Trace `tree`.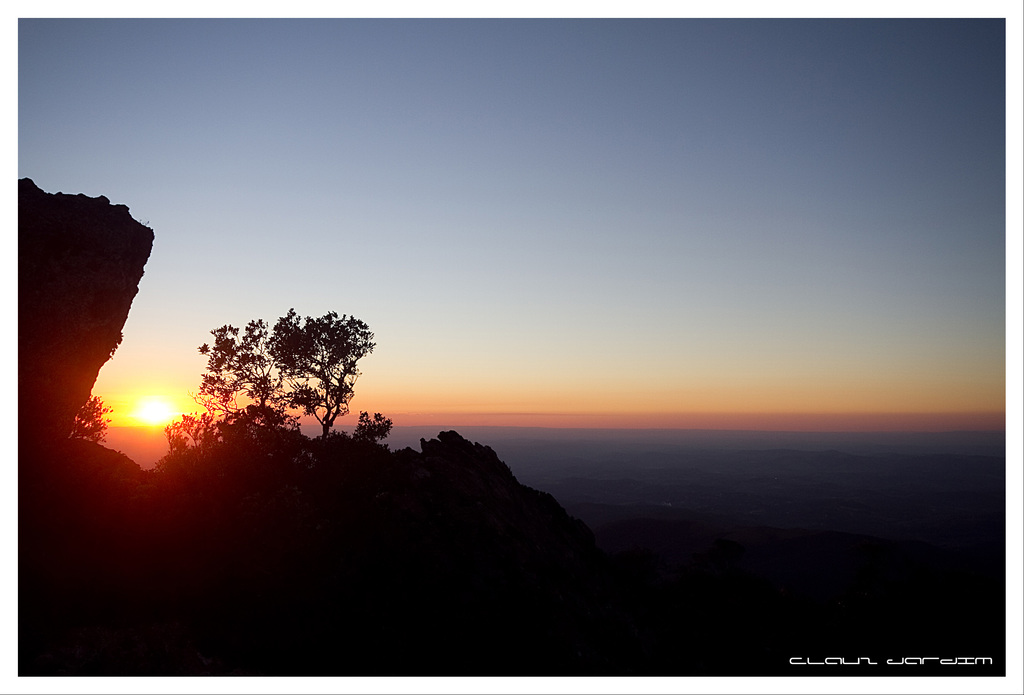
Traced to (351,405,388,440).
